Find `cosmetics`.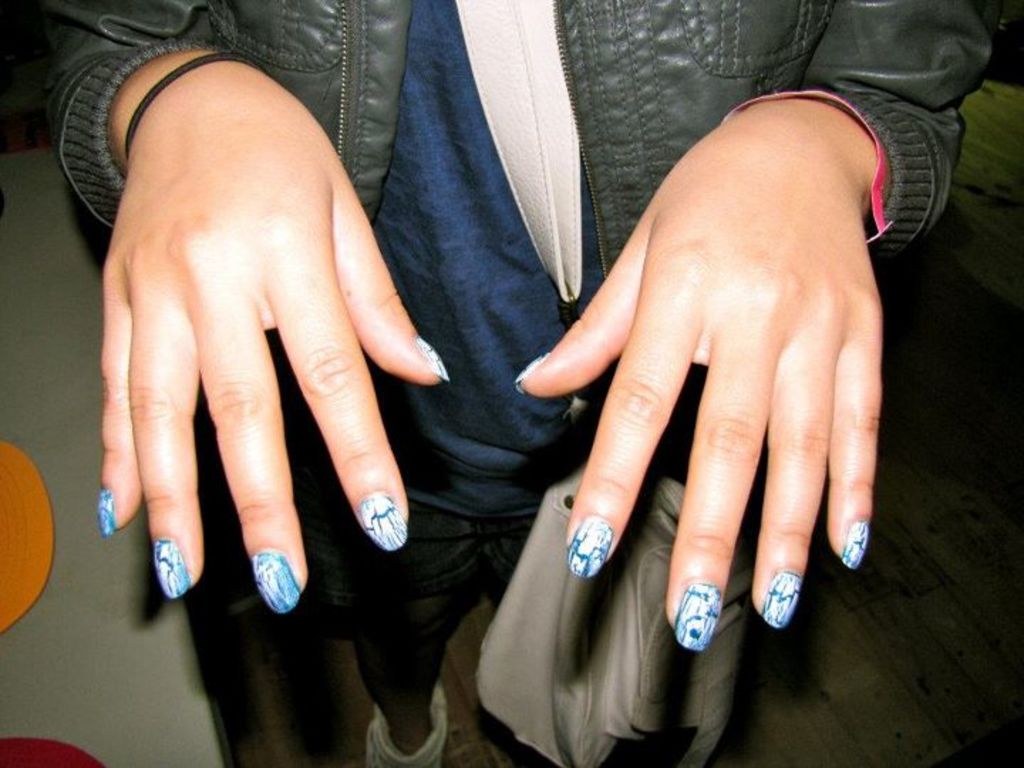
box(356, 494, 410, 553).
